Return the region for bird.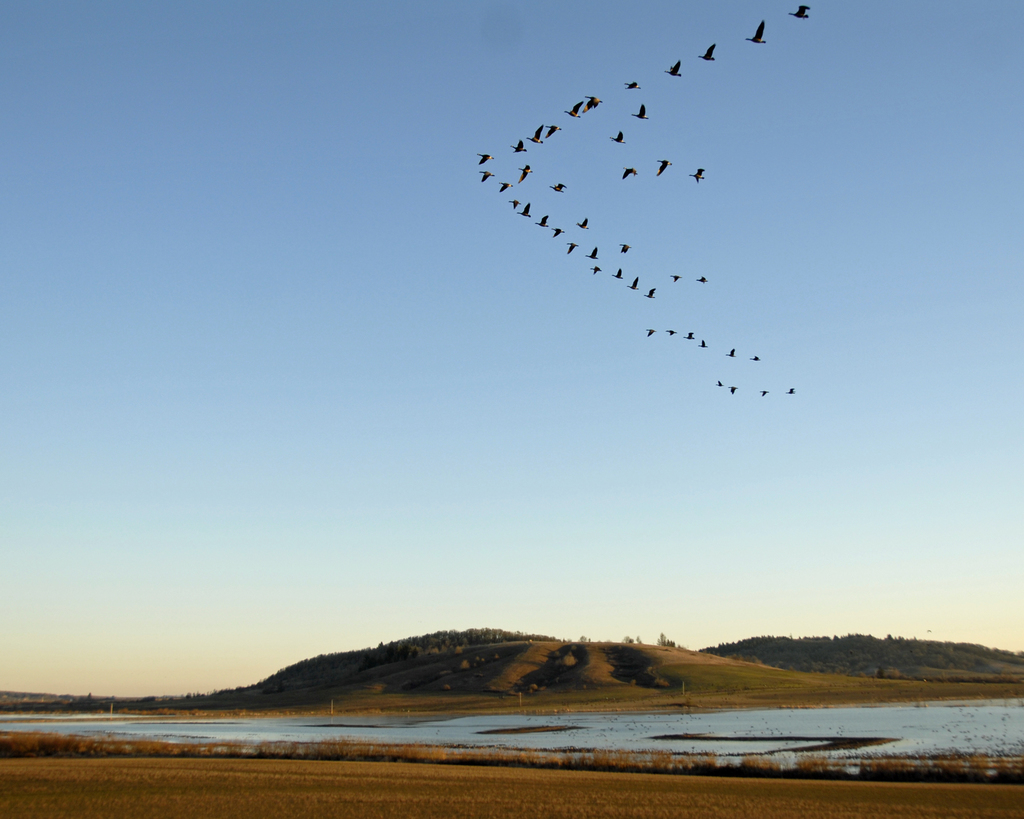
Rect(565, 243, 582, 255).
